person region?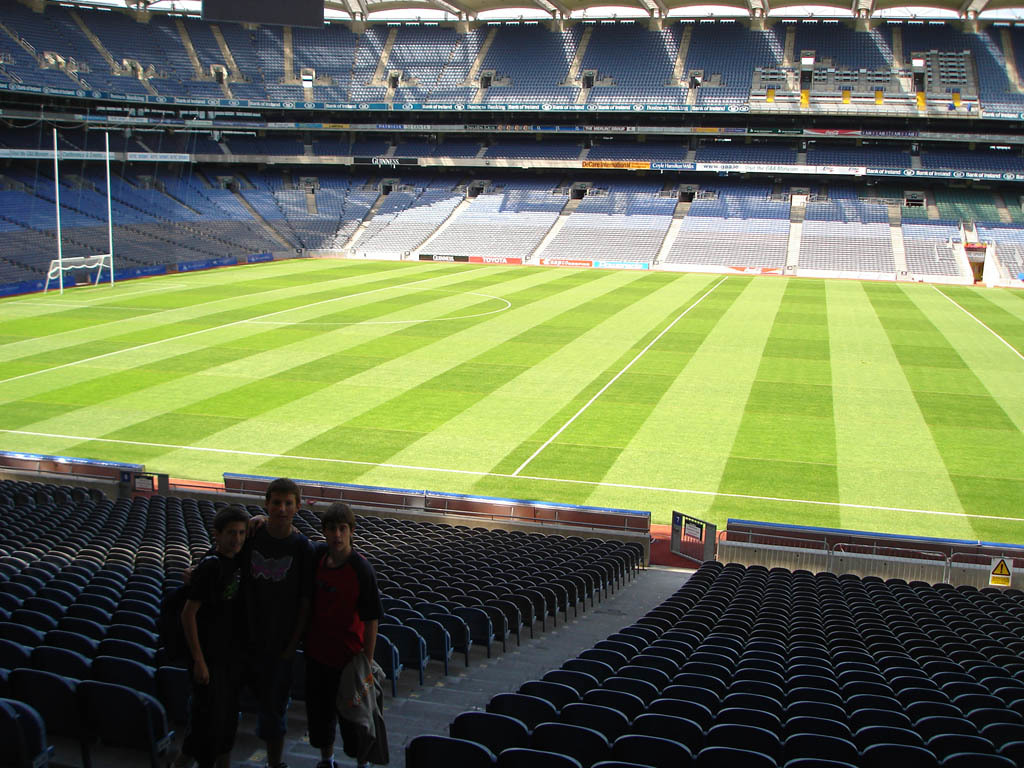
241,480,313,767
